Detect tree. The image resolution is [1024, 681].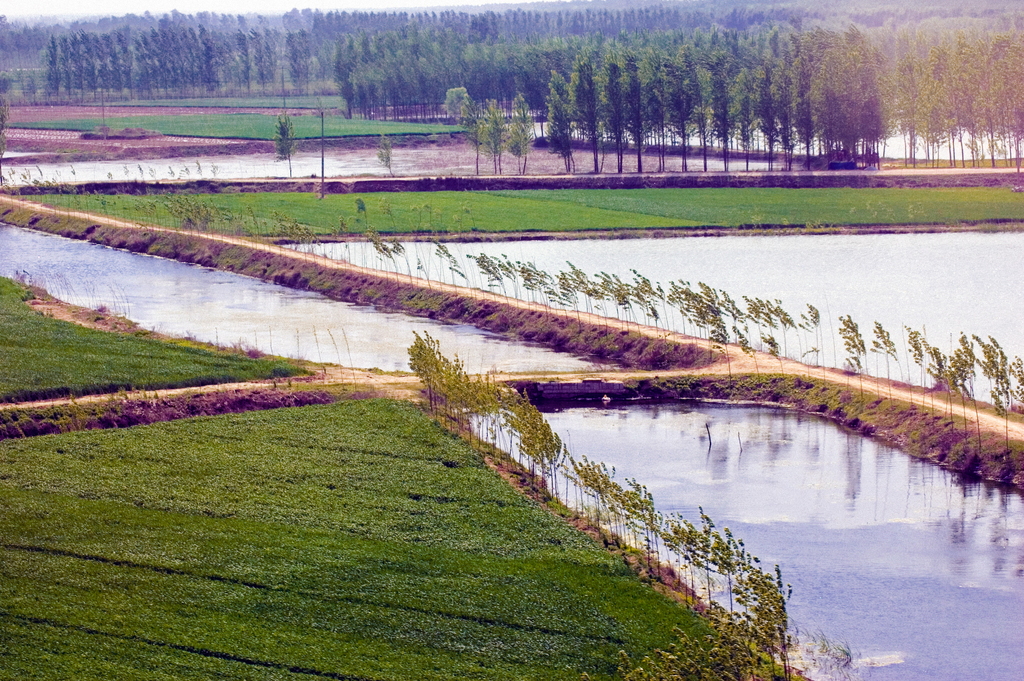
region(641, 40, 707, 115).
